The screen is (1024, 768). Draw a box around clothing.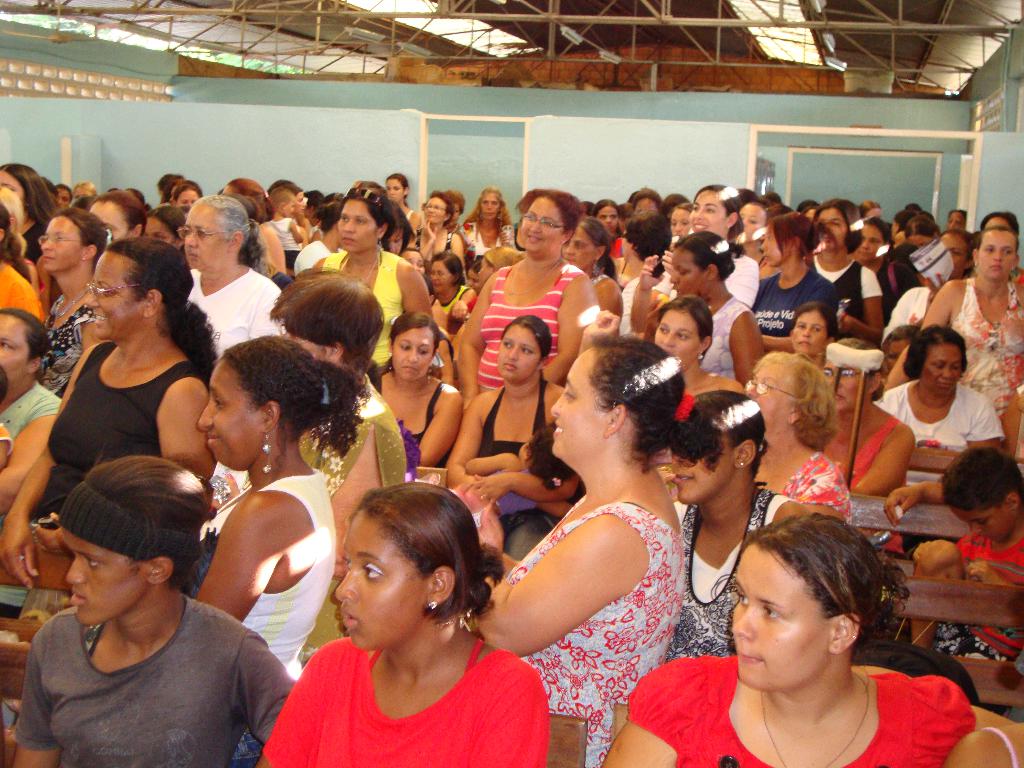
x1=13, y1=600, x2=289, y2=767.
